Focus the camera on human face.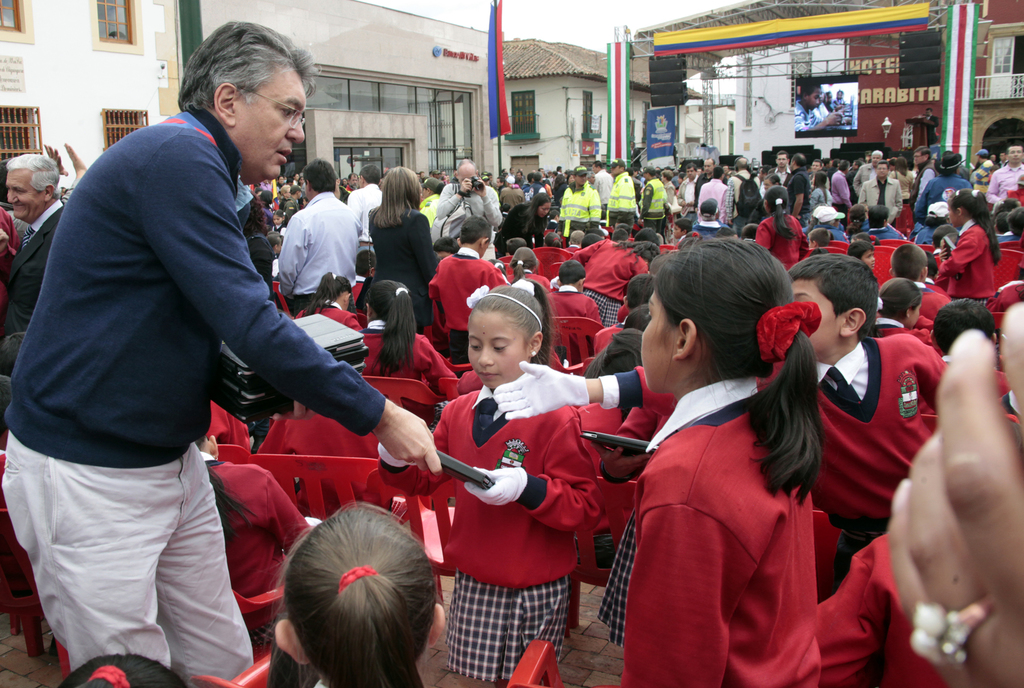
Focus region: 775:153:786:169.
